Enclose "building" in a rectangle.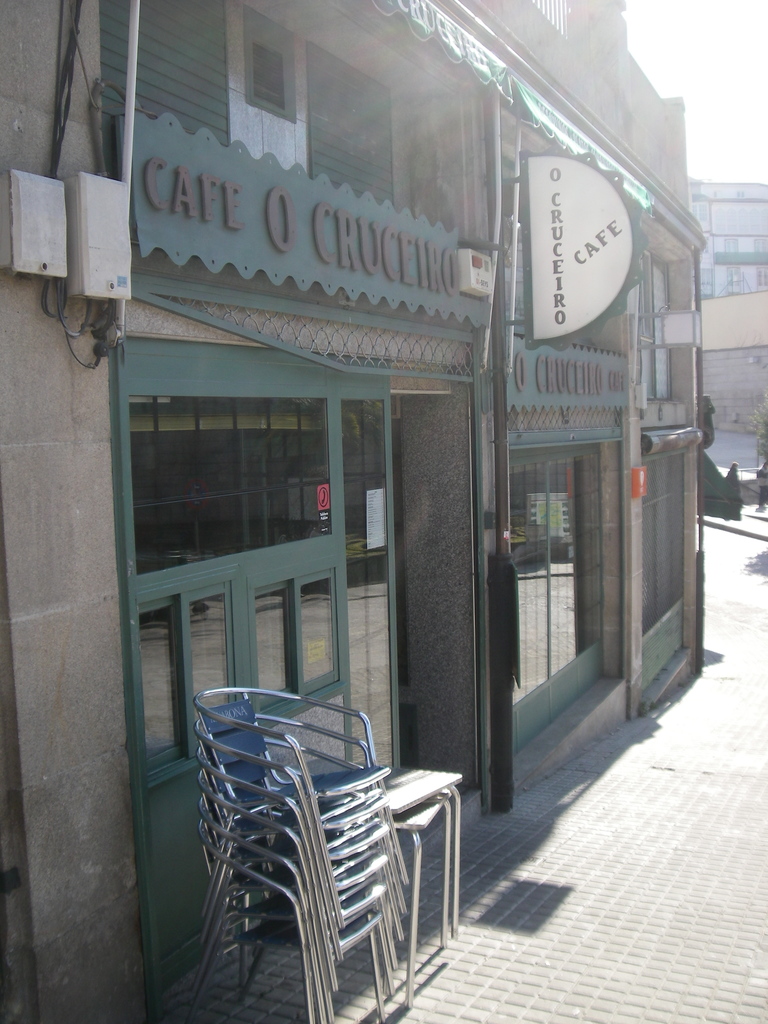
(left=685, top=175, right=767, bottom=437).
